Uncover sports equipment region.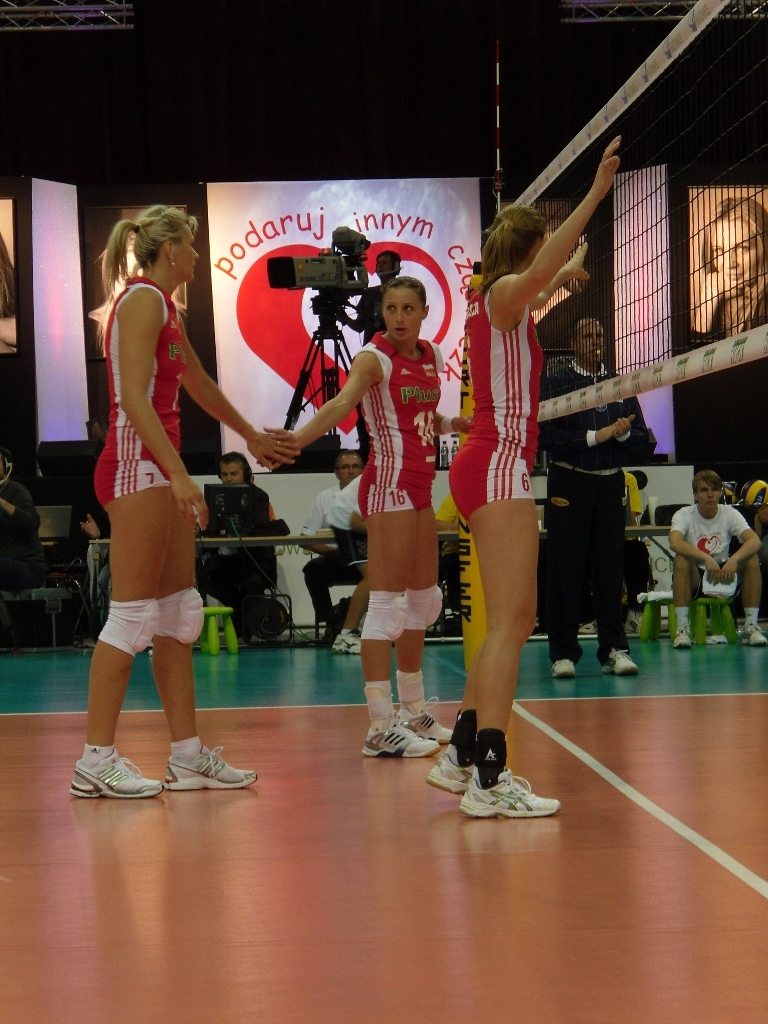
Uncovered: bbox=(354, 586, 409, 640).
